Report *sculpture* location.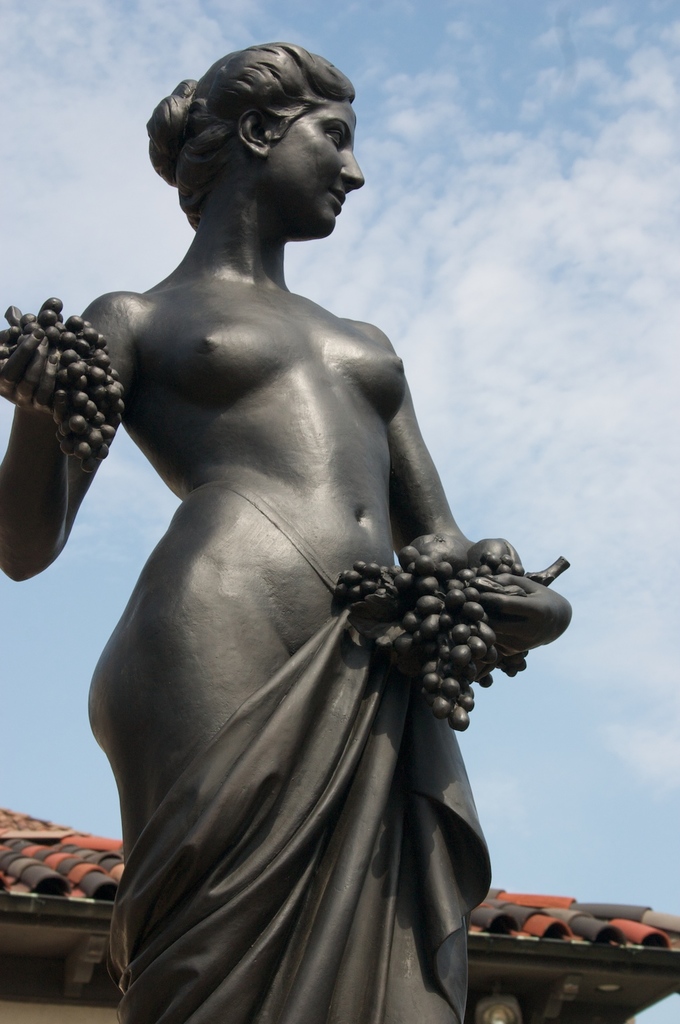
Report: x1=0 y1=32 x2=571 y2=1023.
